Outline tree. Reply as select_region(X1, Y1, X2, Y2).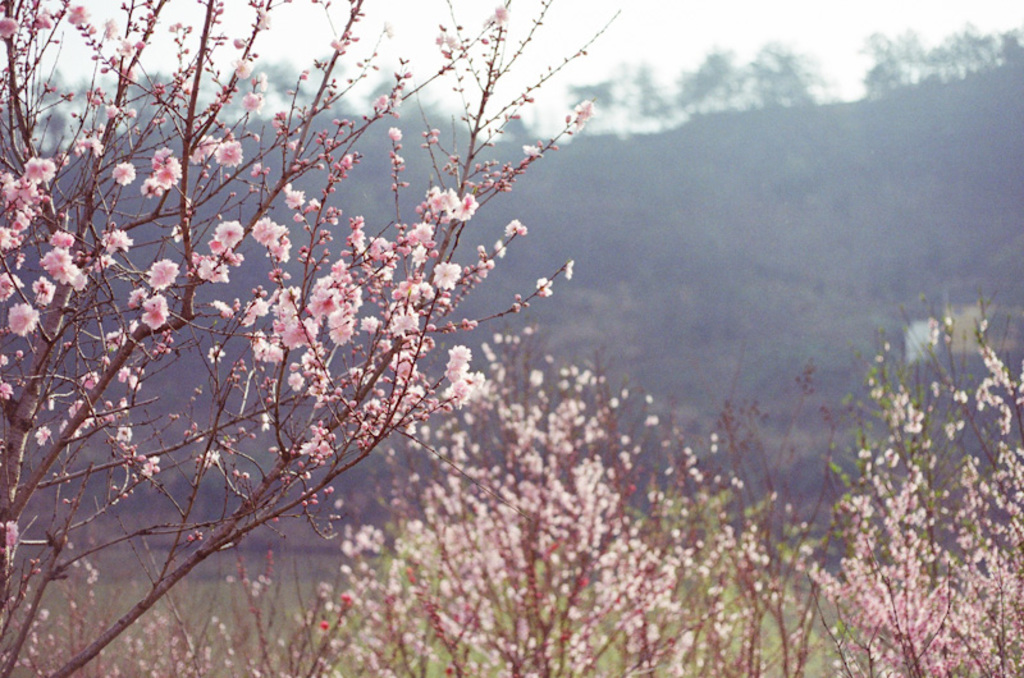
select_region(247, 306, 887, 677).
